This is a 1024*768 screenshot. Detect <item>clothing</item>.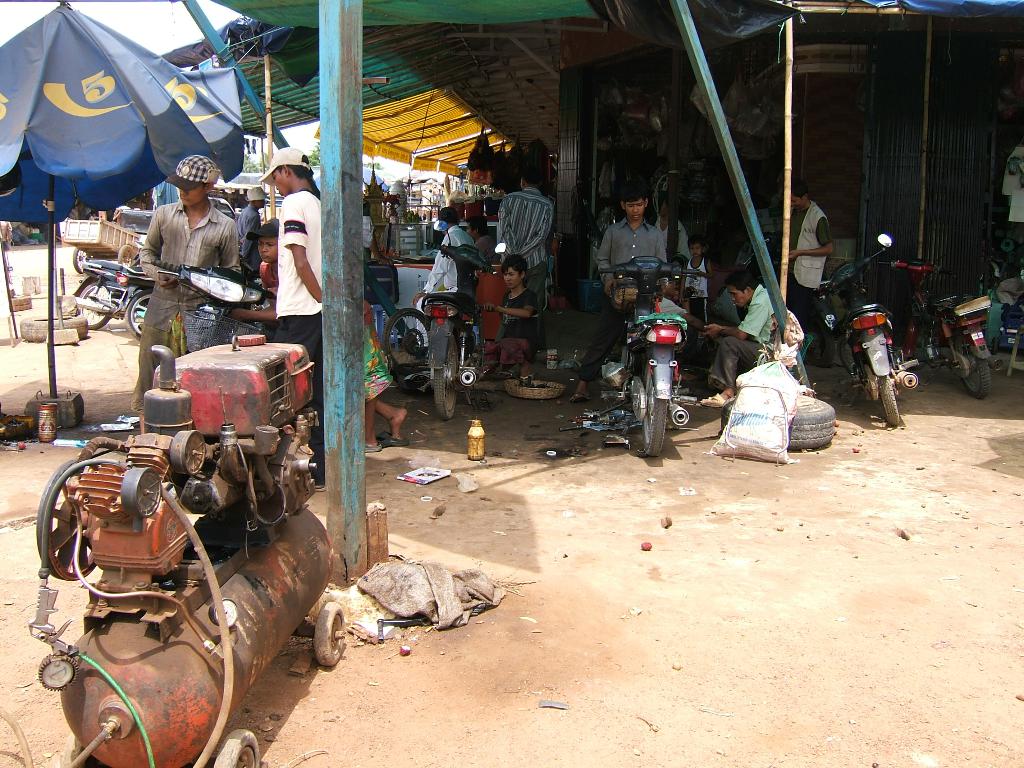
258, 260, 398, 408.
